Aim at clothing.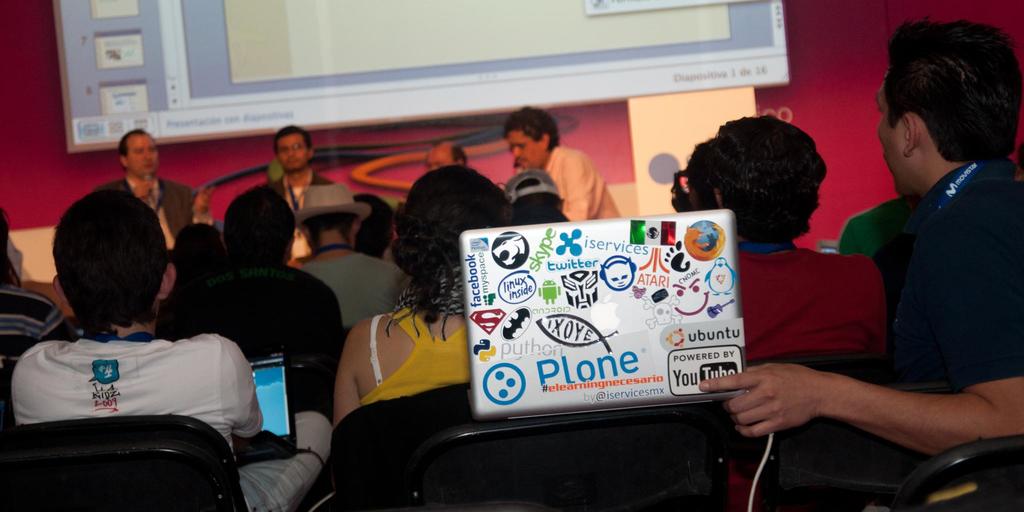
Aimed at 510 138 619 225.
